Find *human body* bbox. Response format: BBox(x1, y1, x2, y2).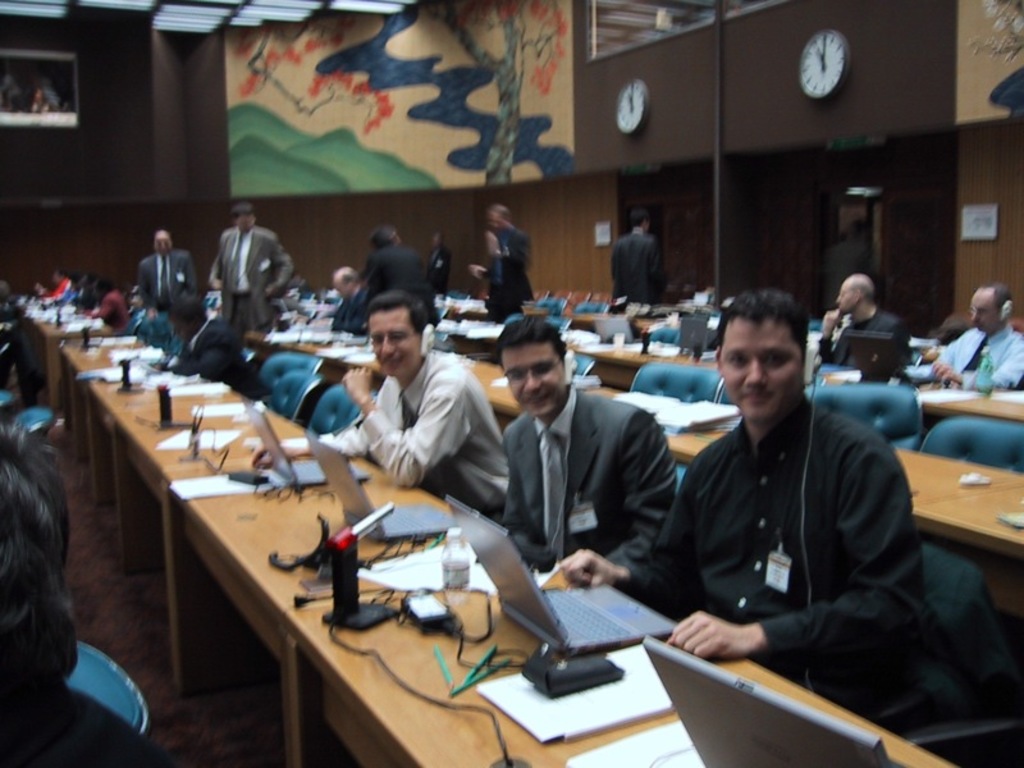
BBox(421, 228, 449, 302).
